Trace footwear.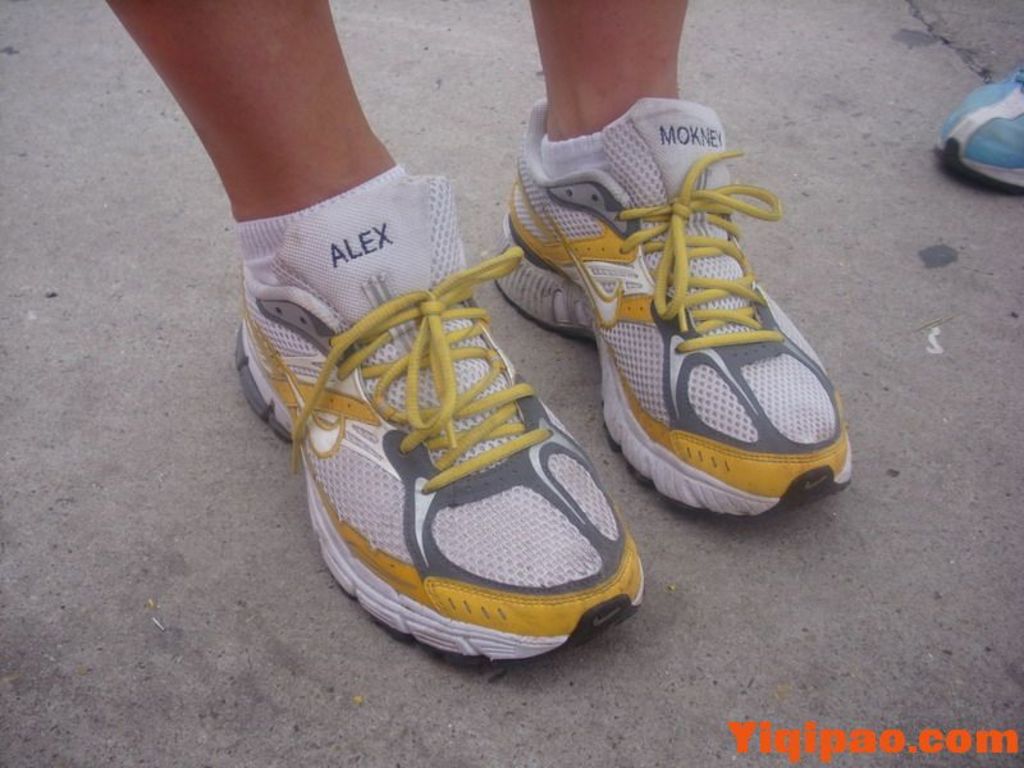
Traced to <bbox>483, 92, 851, 524</bbox>.
